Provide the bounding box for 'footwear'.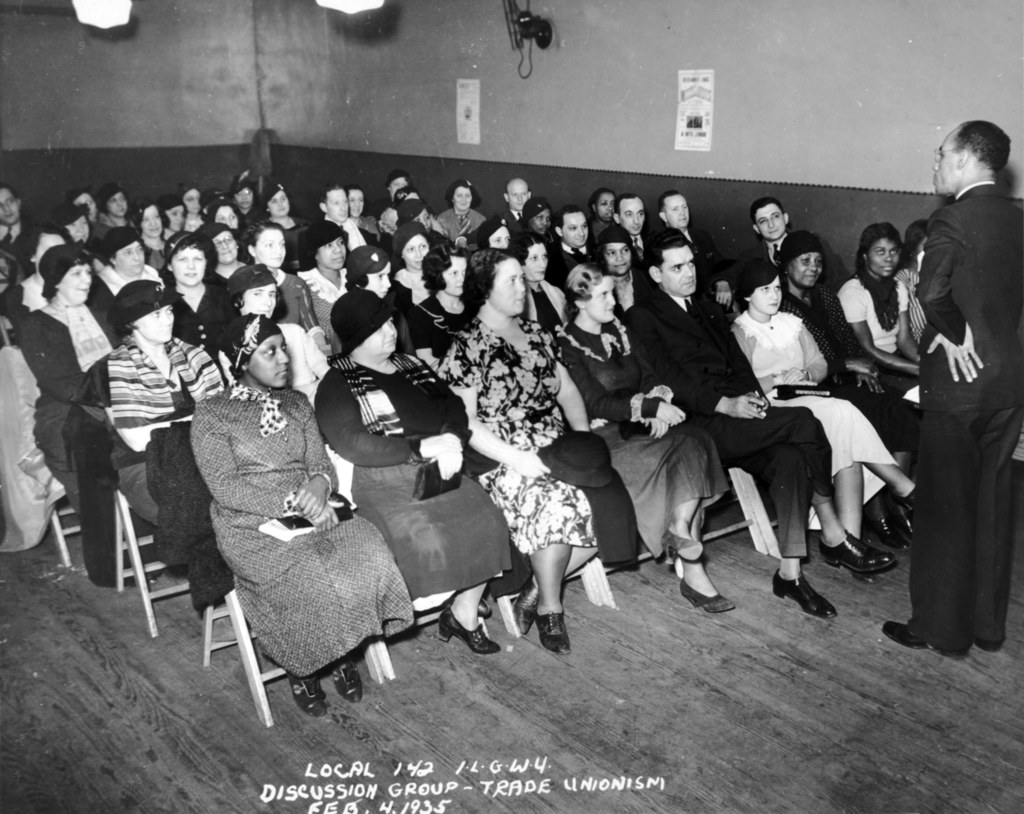
pyautogui.locateOnScreen(851, 572, 877, 589).
